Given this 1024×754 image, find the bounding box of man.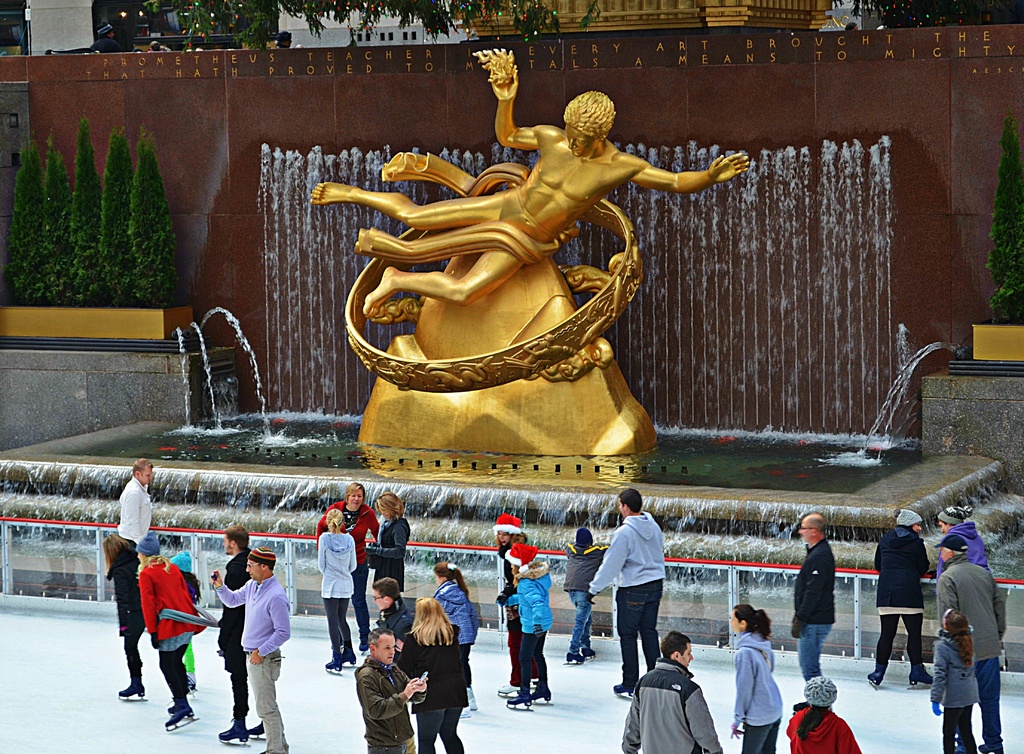
<region>863, 507, 926, 693</region>.
